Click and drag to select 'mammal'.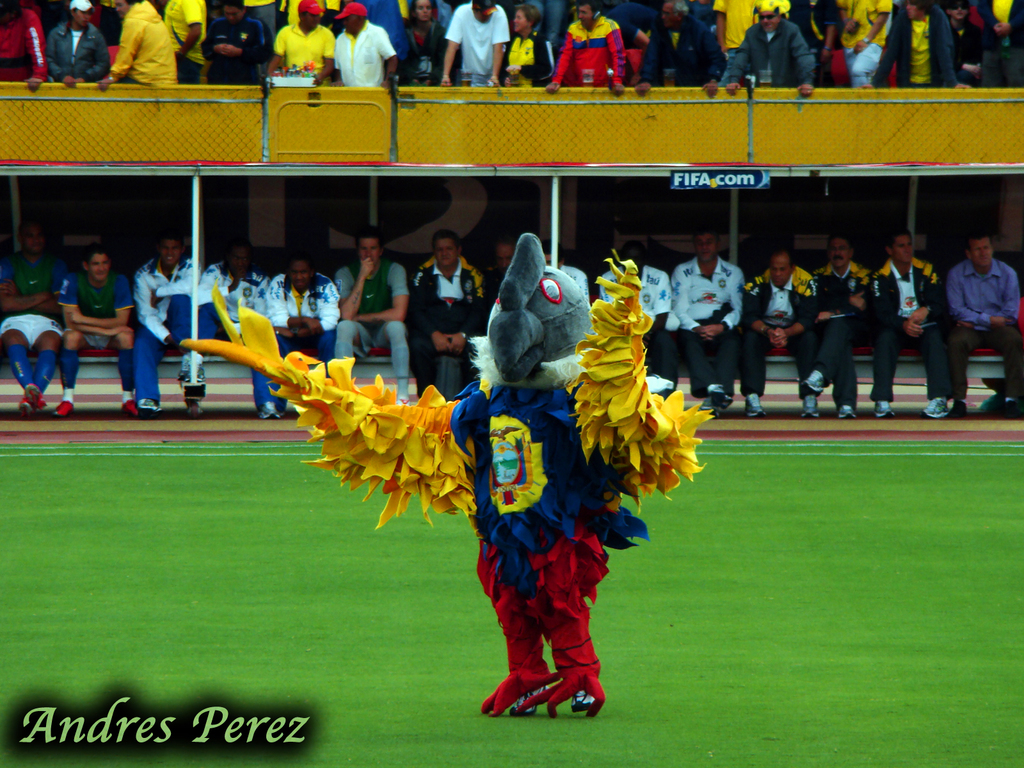
Selection: <region>675, 223, 748, 418</region>.
